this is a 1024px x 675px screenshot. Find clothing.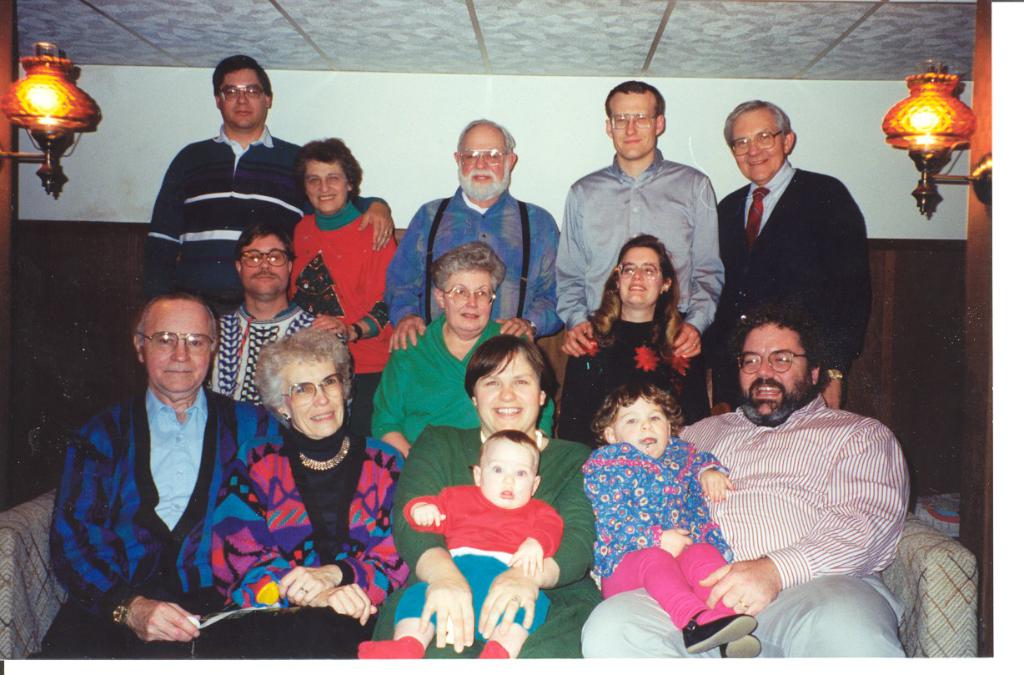
Bounding box: bbox=[583, 430, 732, 622].
